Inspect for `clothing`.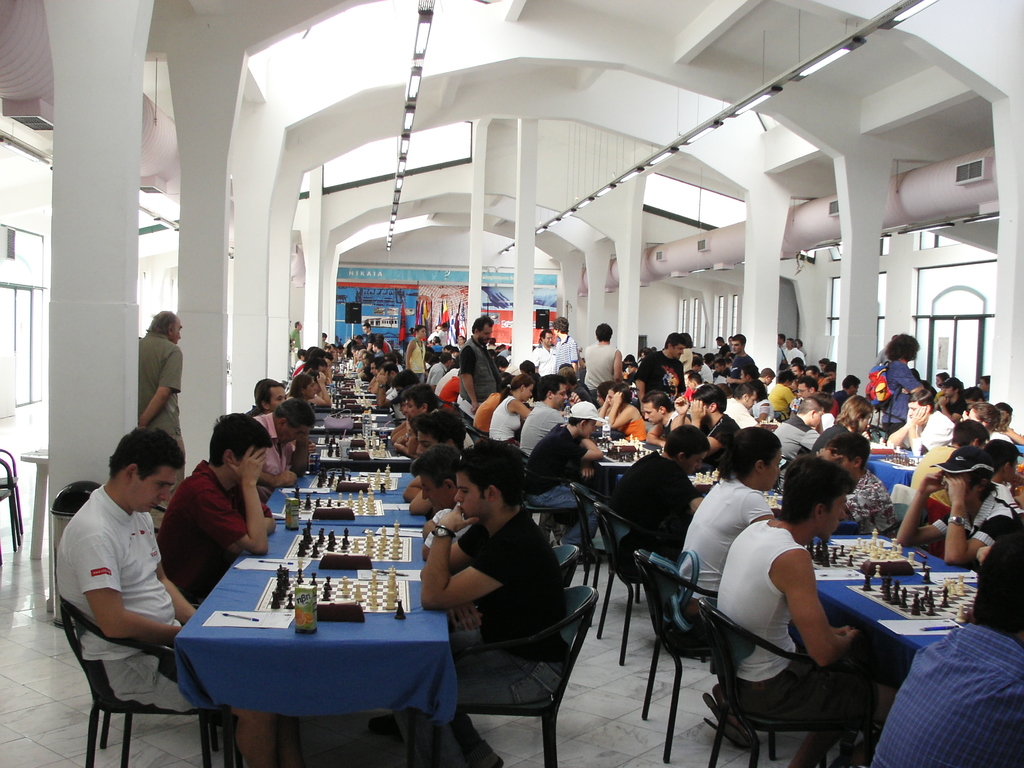
Inspection: {"x1": 487, "y1": 391, "x2": 528, "y2": 440}.
